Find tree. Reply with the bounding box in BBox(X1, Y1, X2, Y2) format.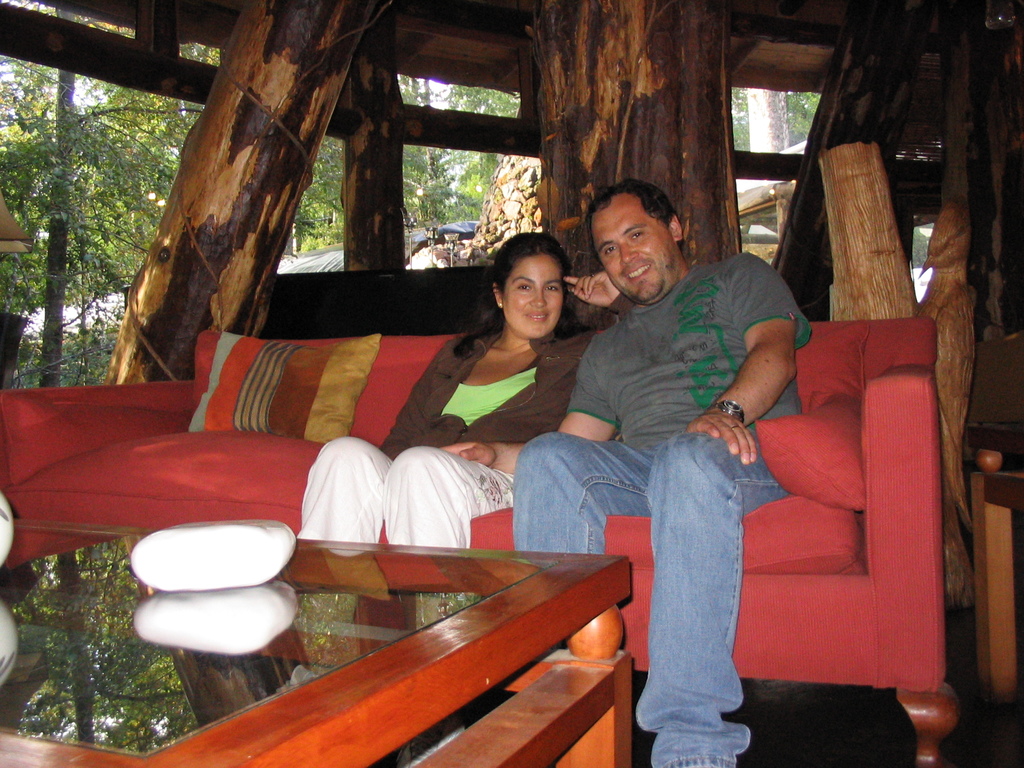
BBox(159, 40, 220, 130).
